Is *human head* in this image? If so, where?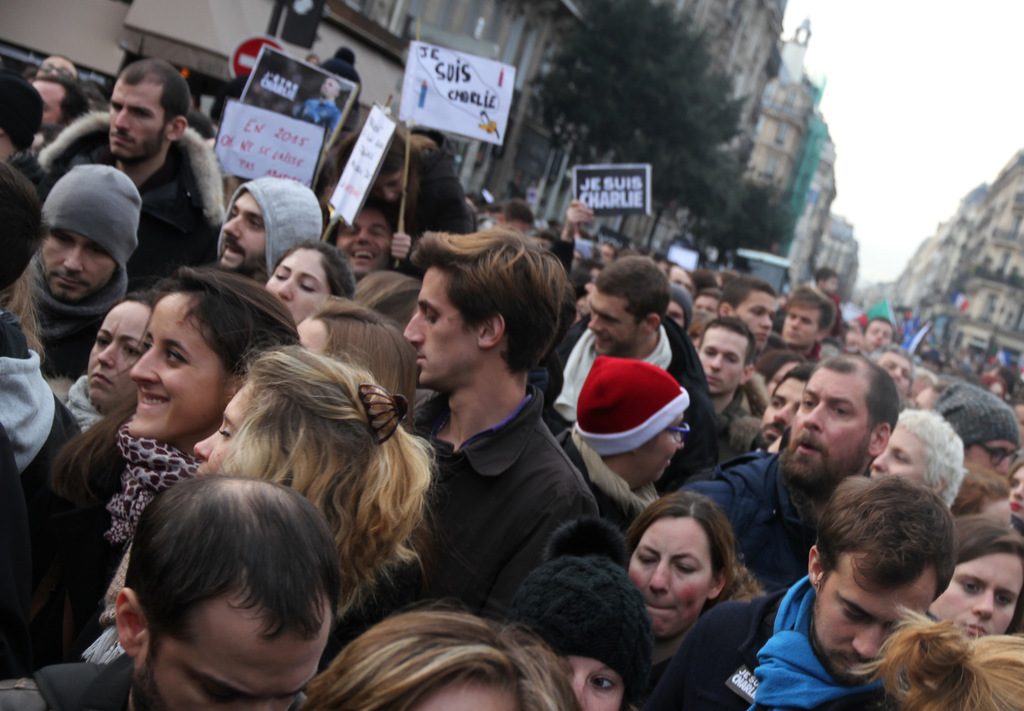
Yes, at rect(350, 266, 419, 313).
